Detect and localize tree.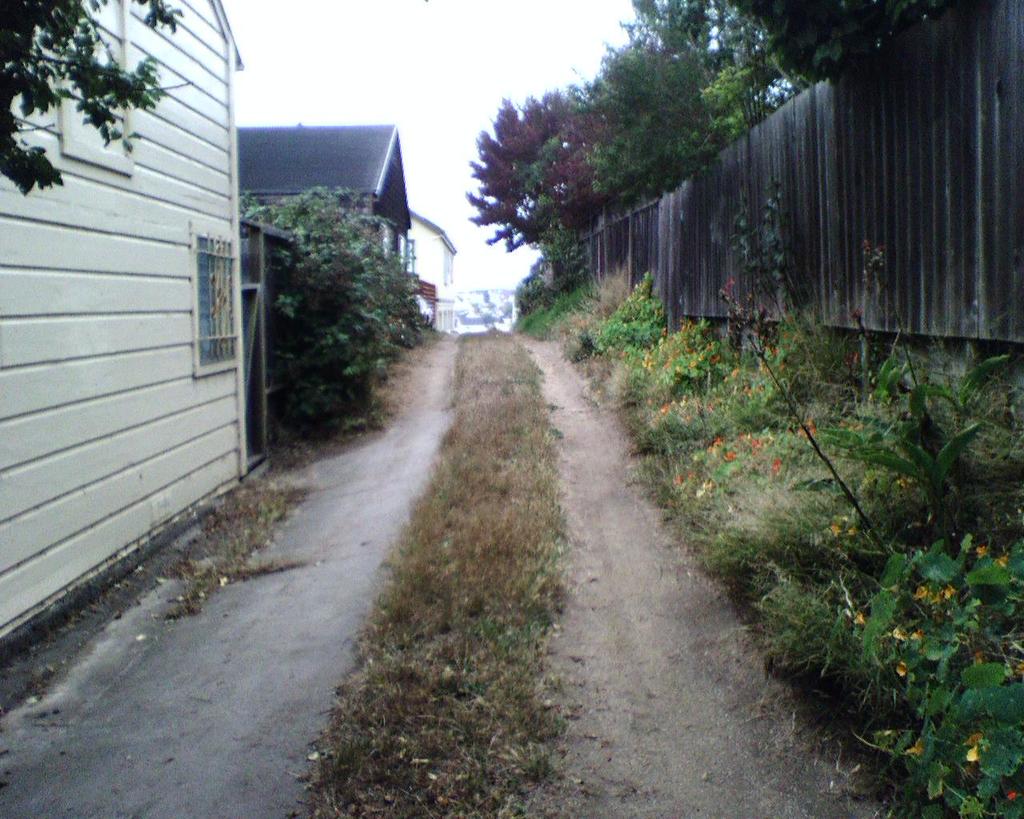
Localized at rect(732, 0, 952, 81).
